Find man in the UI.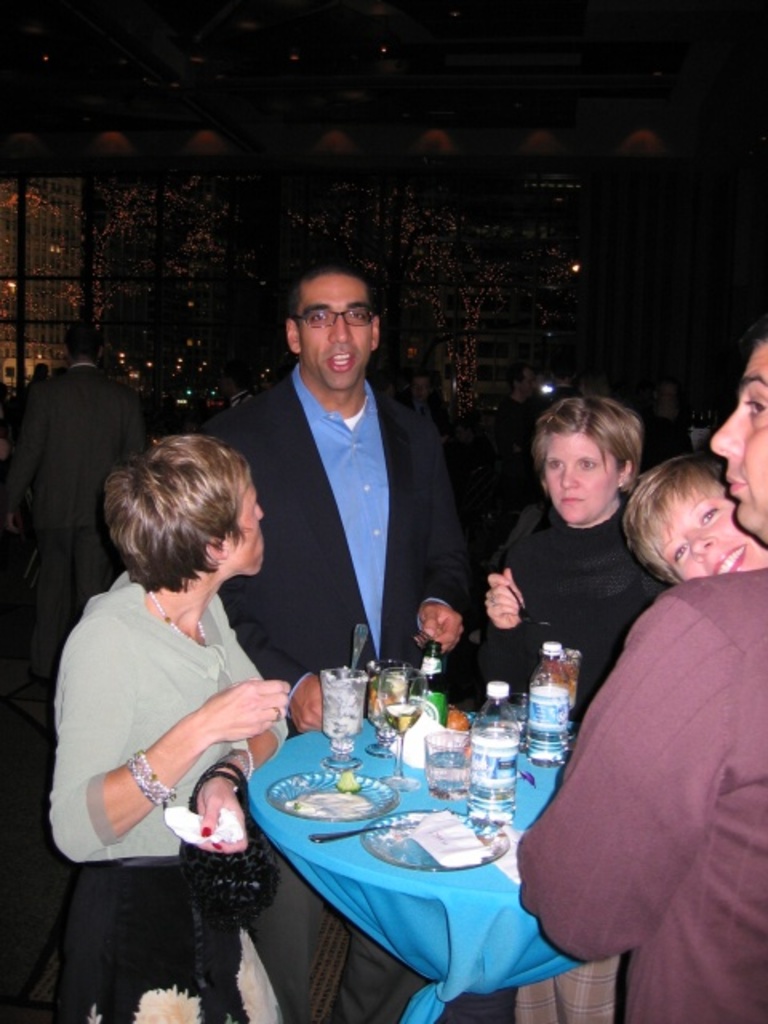
UI element at [395,378,438,438].
